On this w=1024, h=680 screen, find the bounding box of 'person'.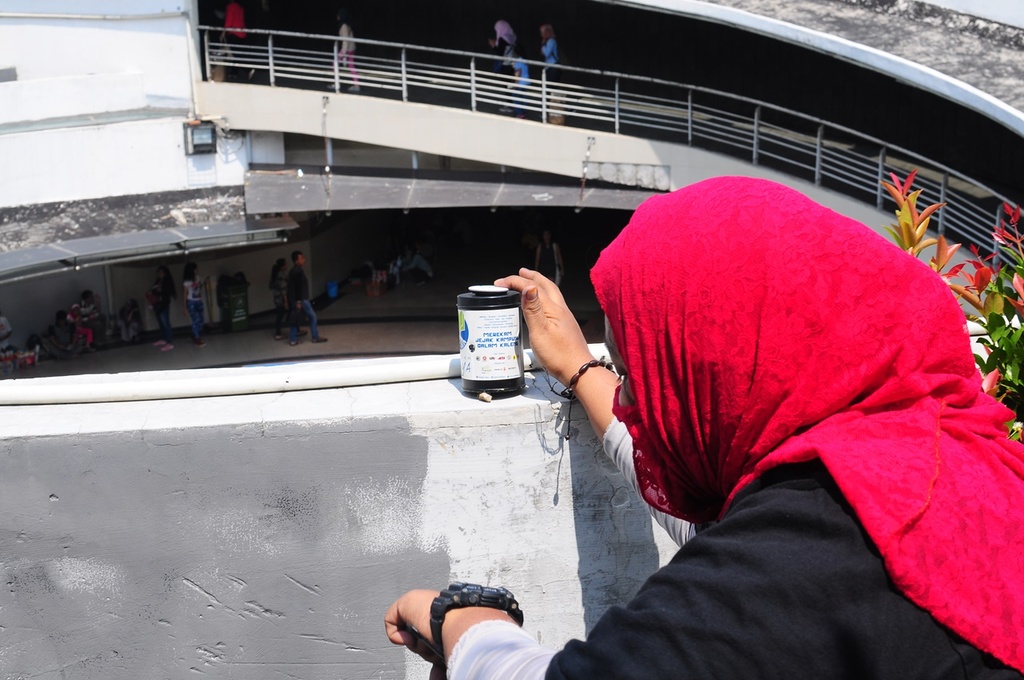
Bounding box: 332:19:357:94.
